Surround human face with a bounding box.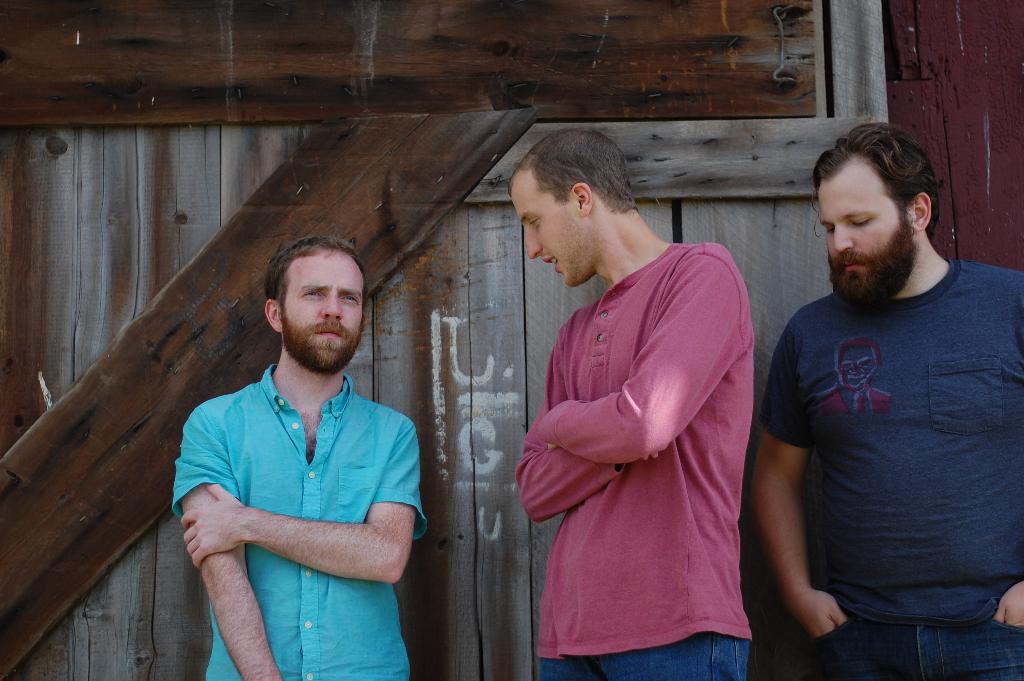
<box>819,167,902,279</box>.
